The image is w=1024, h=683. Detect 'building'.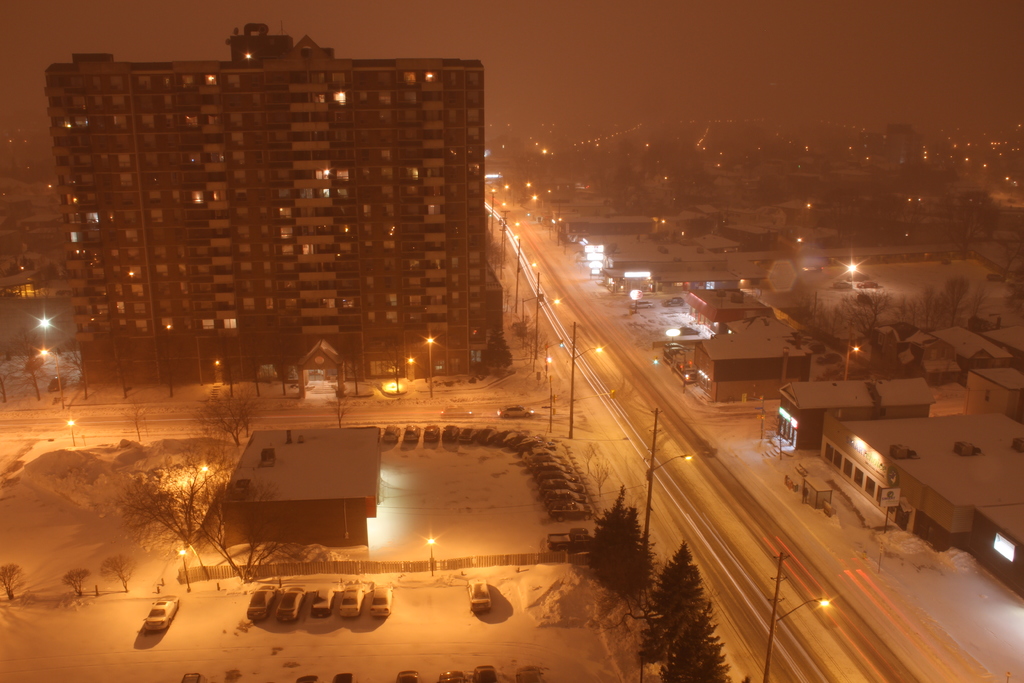
Detection: pyautogui.locateOnScreen(684, 330, 803, 398).
